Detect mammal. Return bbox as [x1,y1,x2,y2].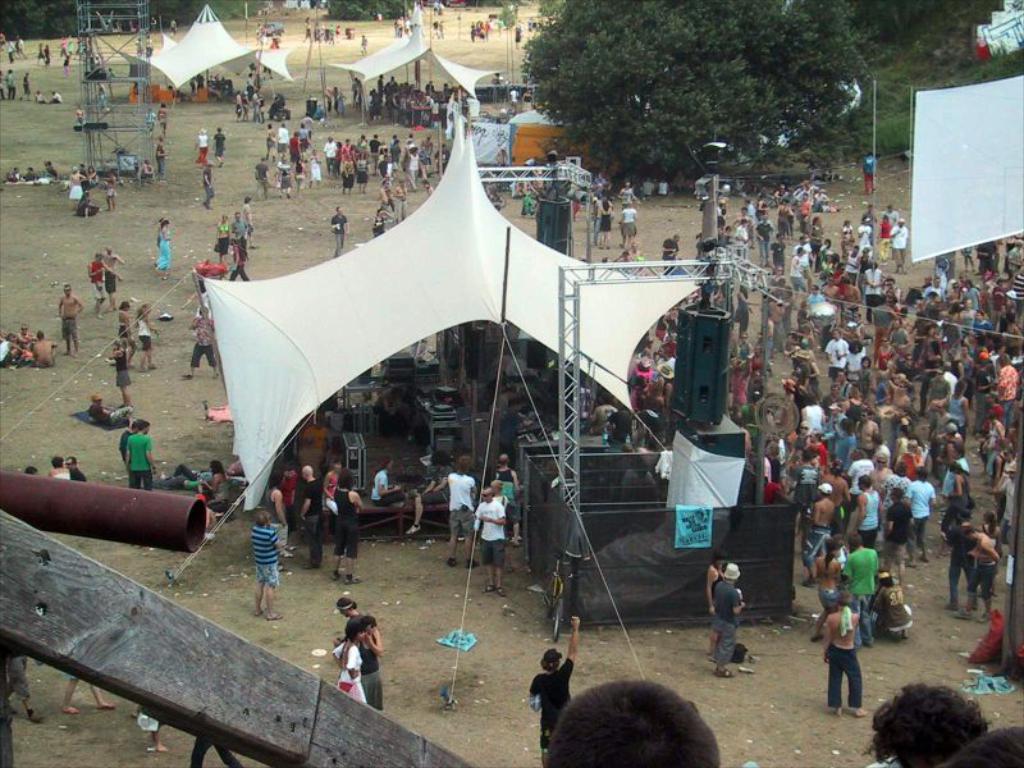
[332,627,365,705].
